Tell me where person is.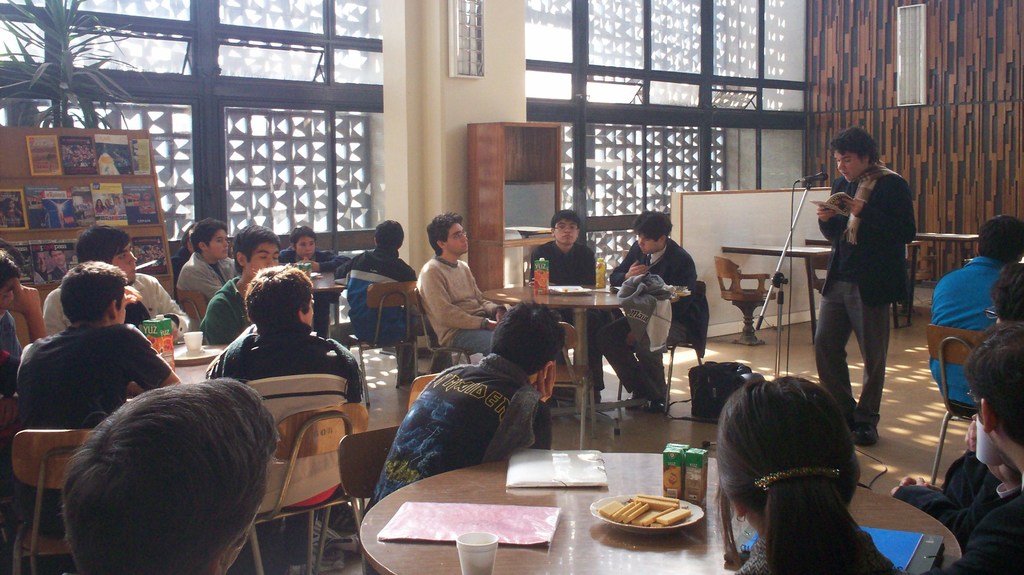
person is at locate(210, 265, 365, 415).
